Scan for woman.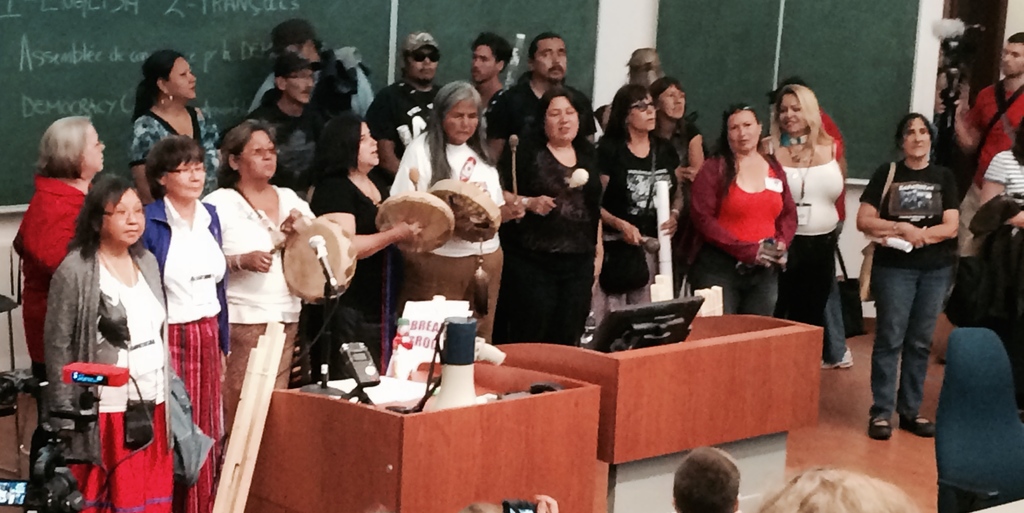
Scan result: box=[496, 78, 604, 350].
